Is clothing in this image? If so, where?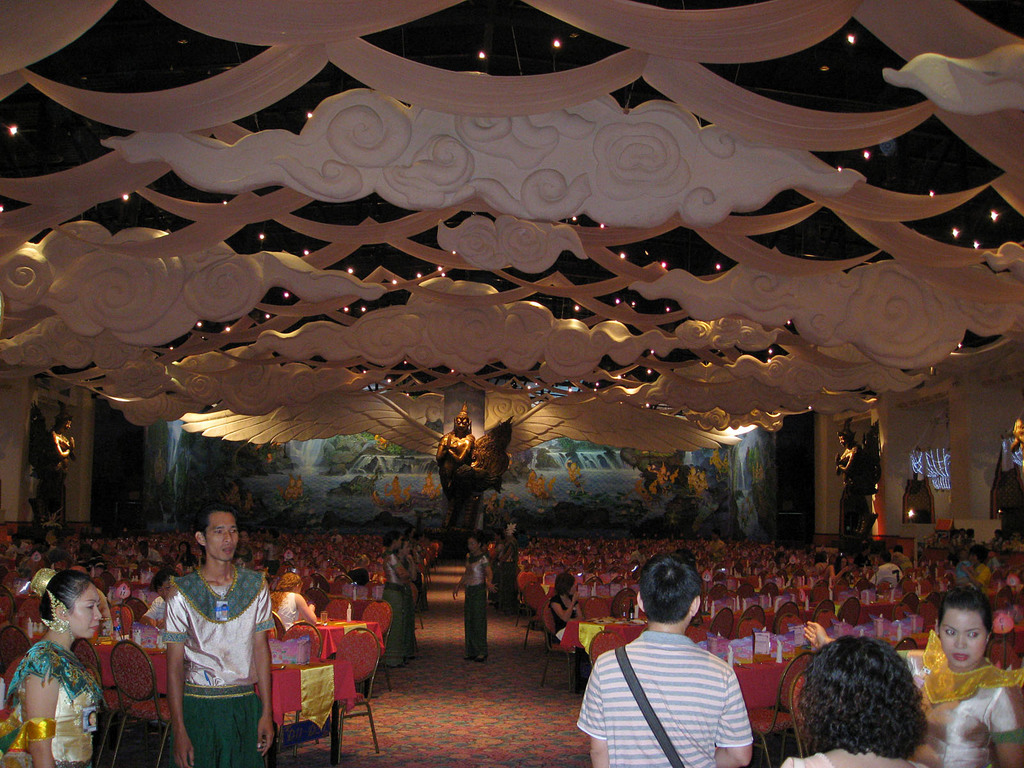
Yes, at box(0, 637, 102, 767).
